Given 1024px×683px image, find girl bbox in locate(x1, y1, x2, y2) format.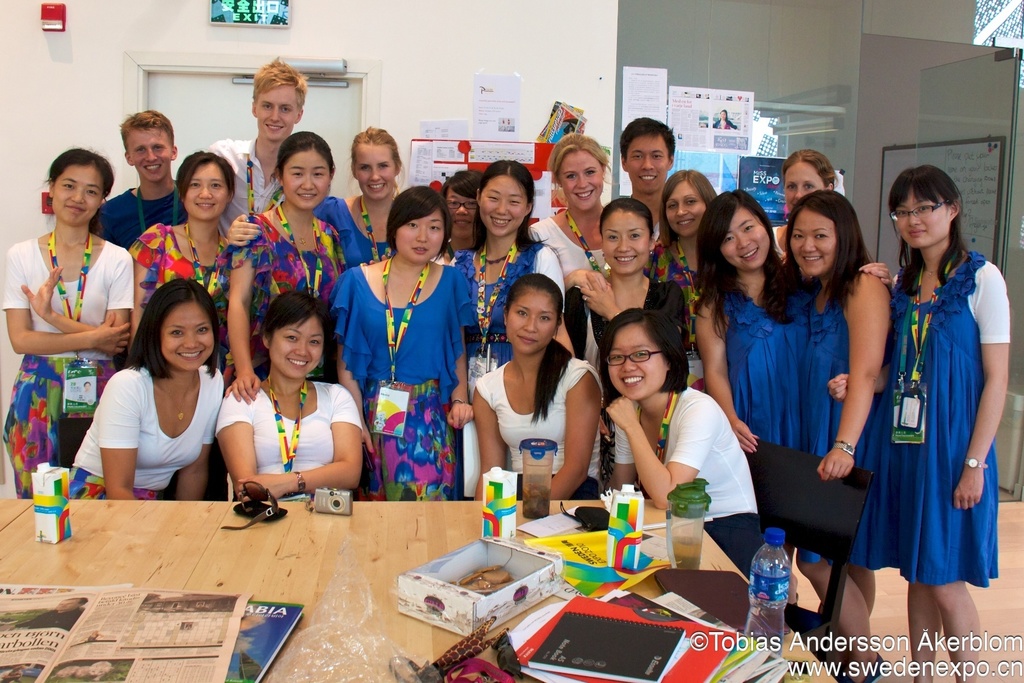
locate(692, 193, 809, 607).
